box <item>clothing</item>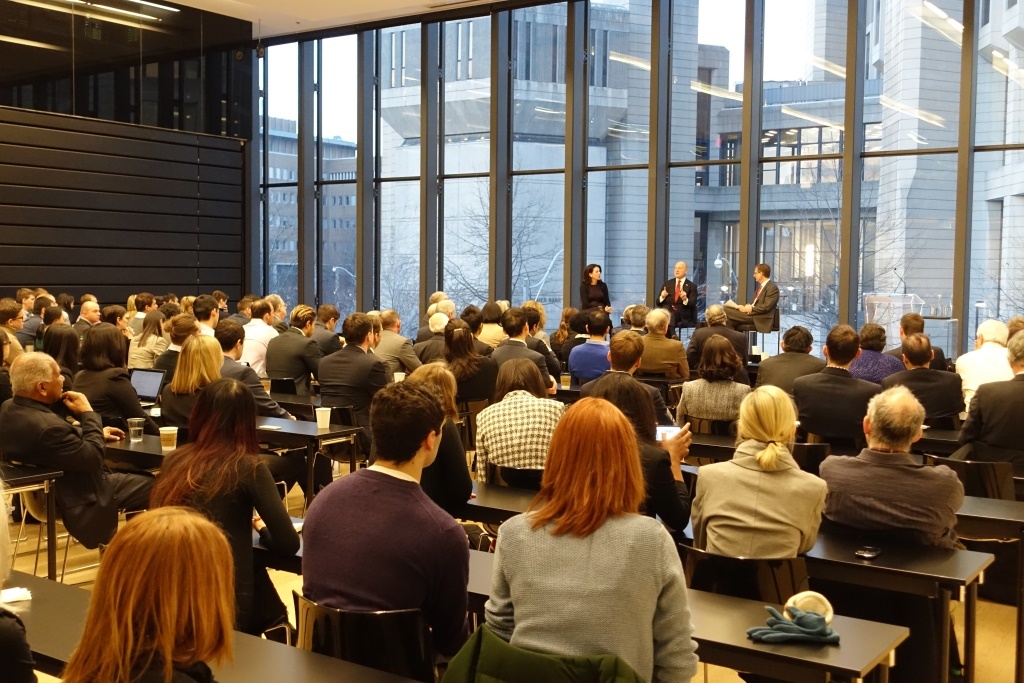
x1=759, y1=345, x2=831, y2=402
